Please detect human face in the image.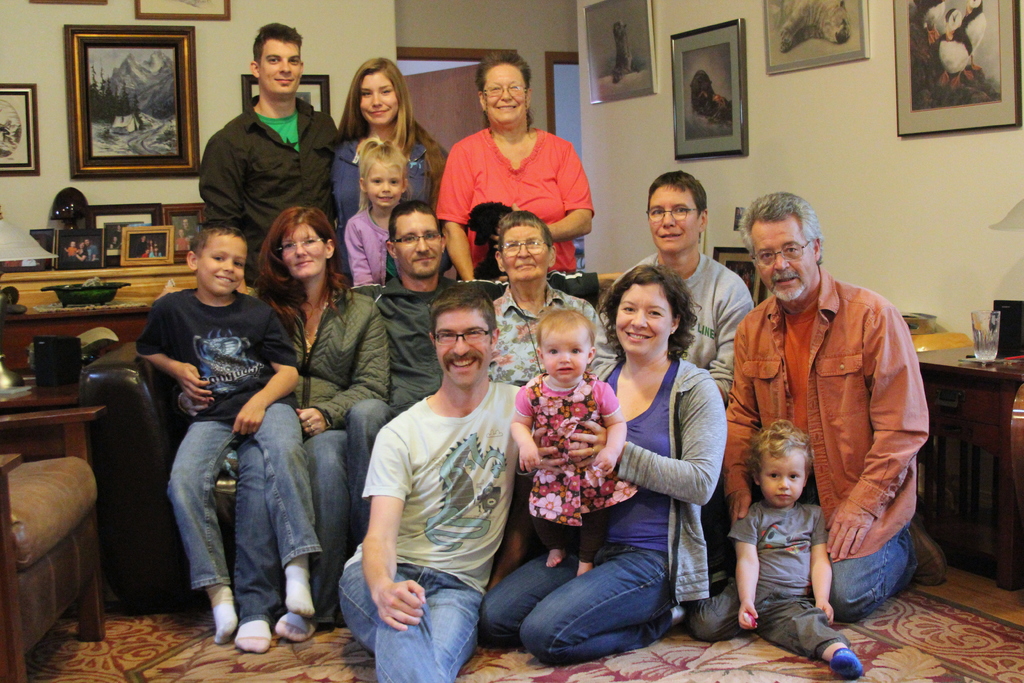
(486,63,527,133).
